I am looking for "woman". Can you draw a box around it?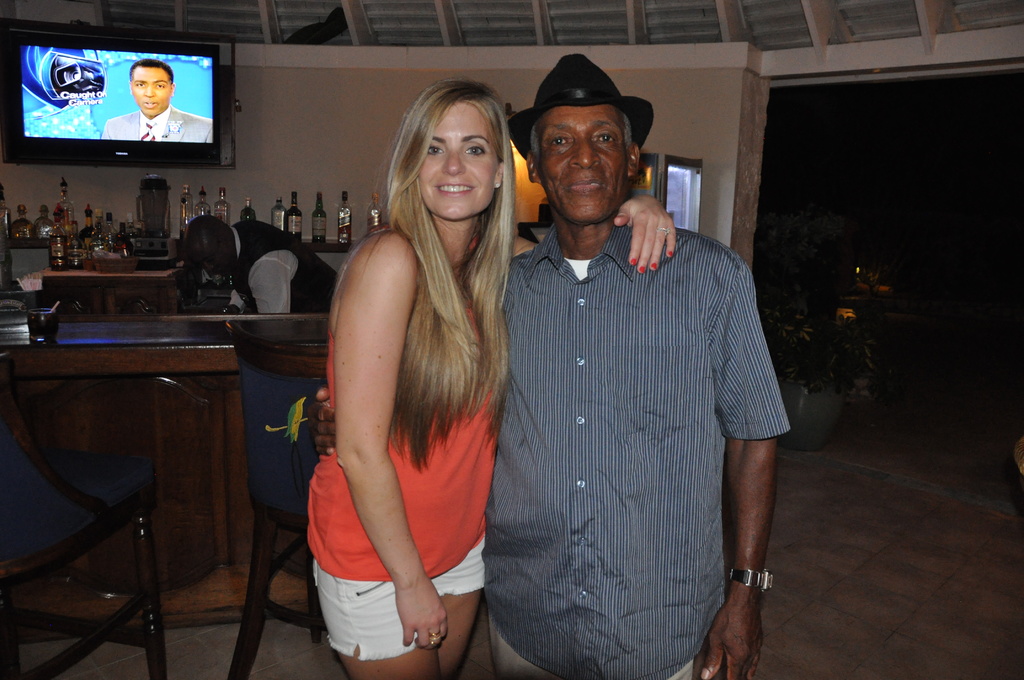
Sure, the bounding box is box(246, 60, 714, 679).
